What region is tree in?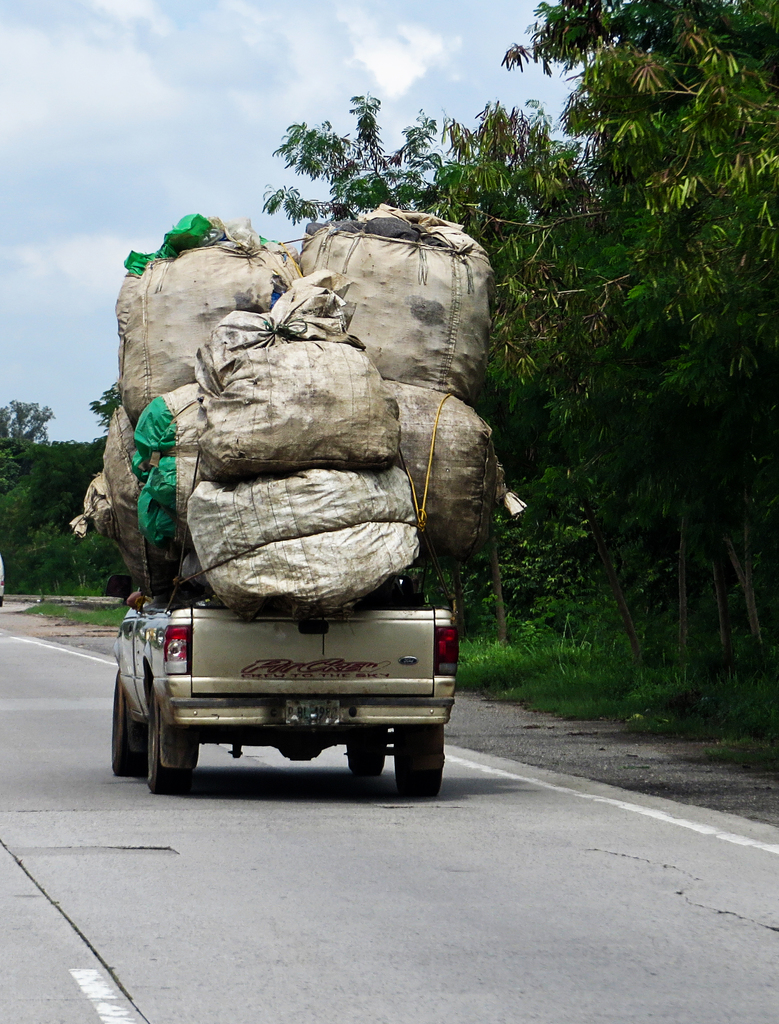
l=29, t=531, r=85, b=599.
